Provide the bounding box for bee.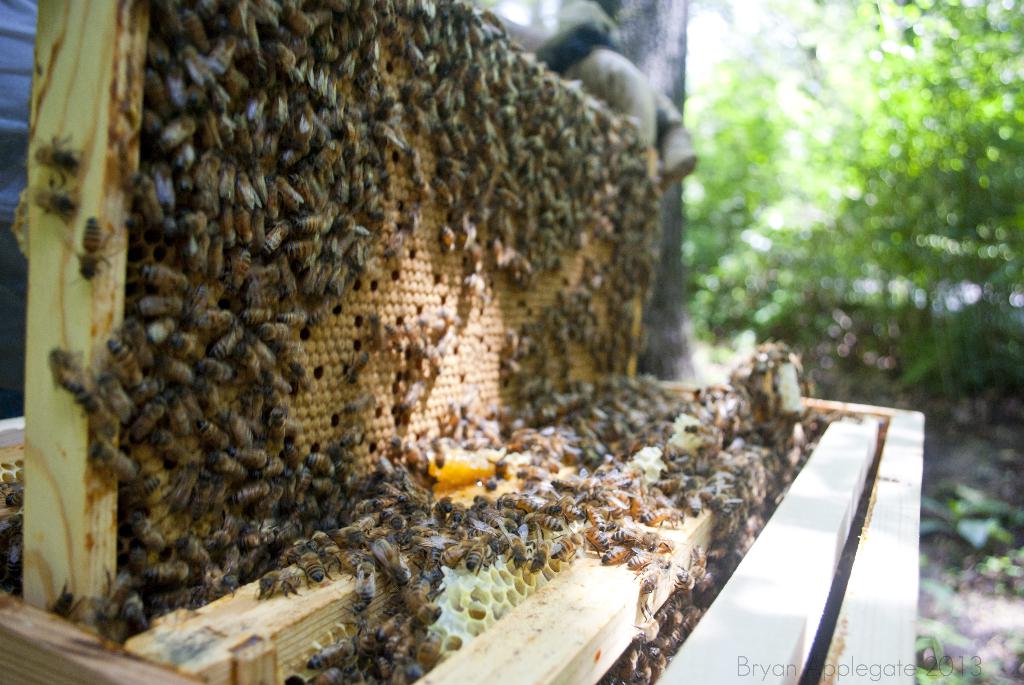
box(318, 549, 373, 577).
